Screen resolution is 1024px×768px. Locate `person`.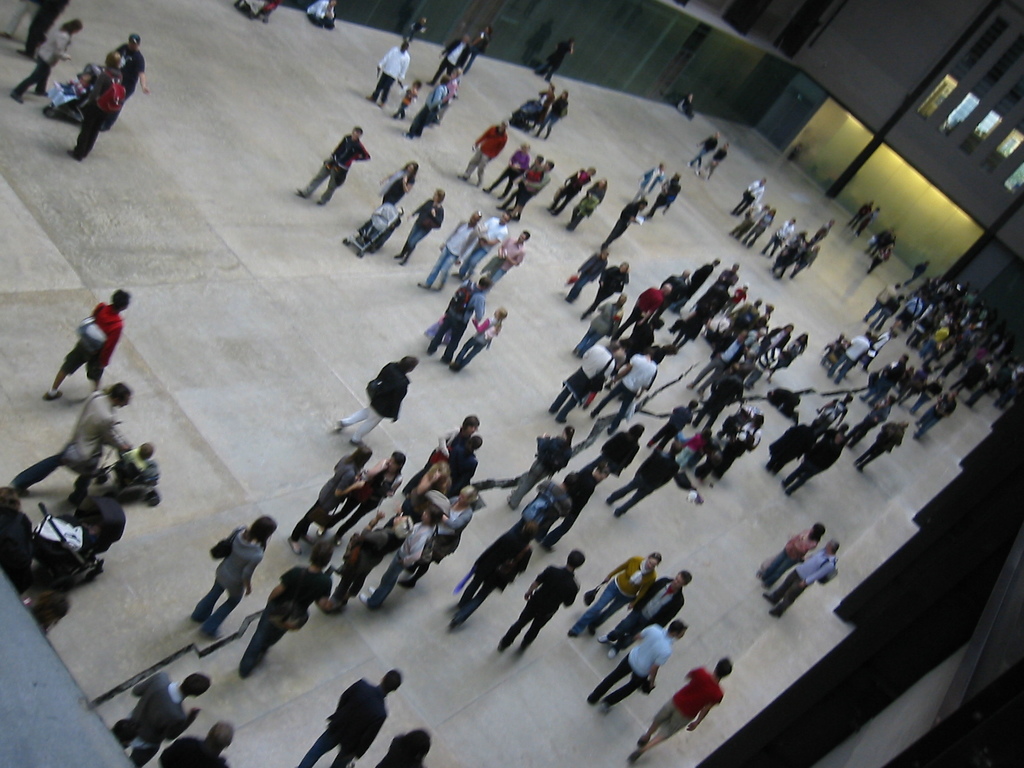
<bbox>481, 145, 529, 199</bbox>.
